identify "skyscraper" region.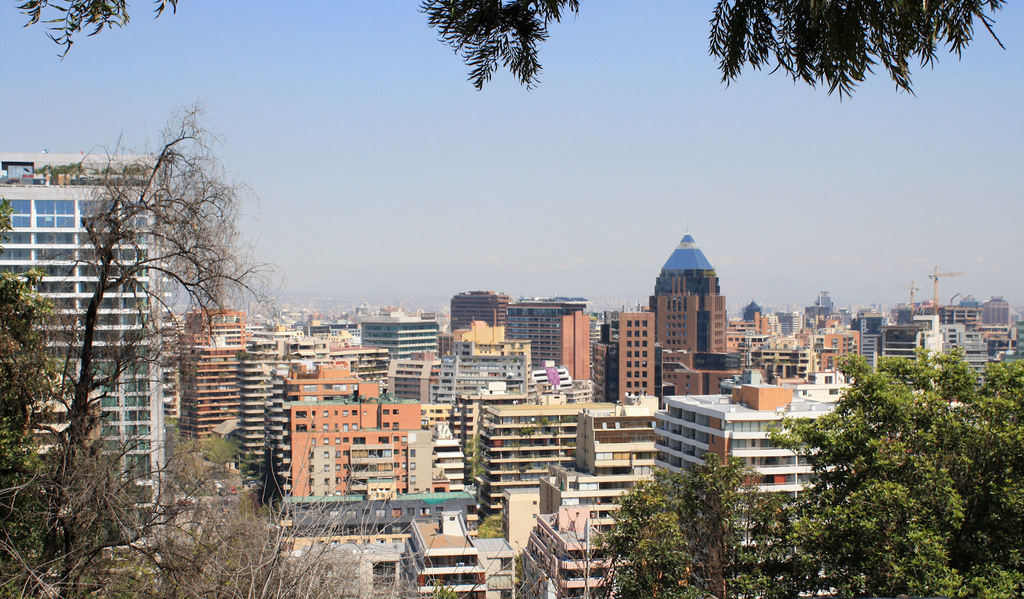
Region: 609:307:675:410.
